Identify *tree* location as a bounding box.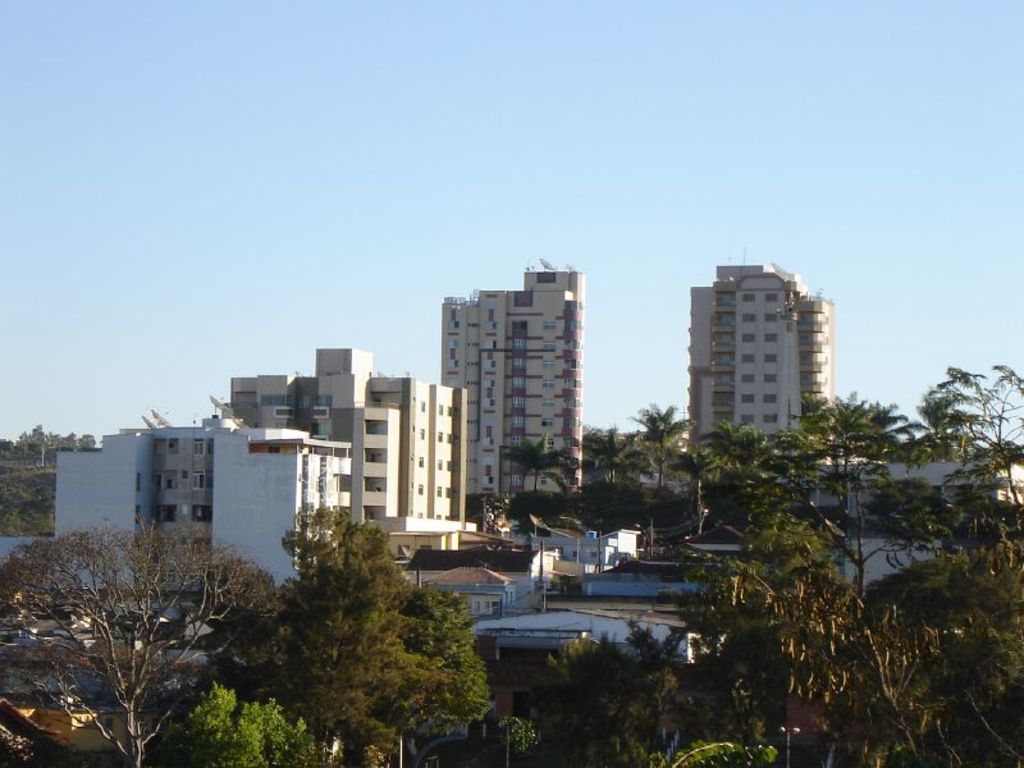
628 394 685 498.
